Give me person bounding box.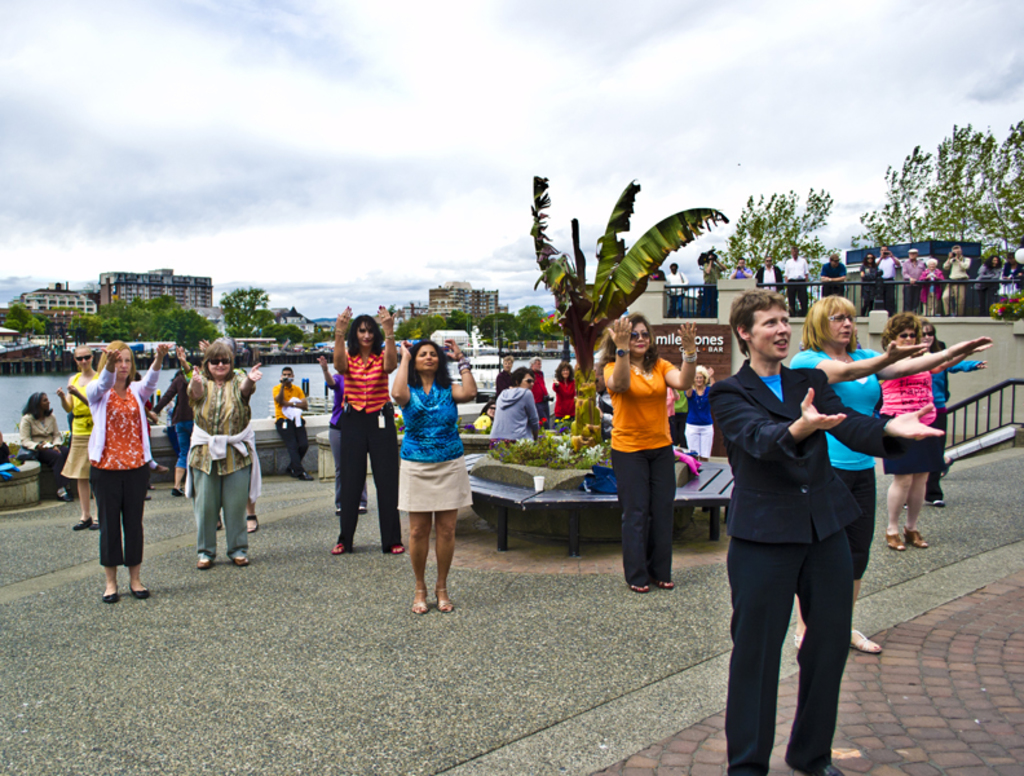
(781,242,815,313).
